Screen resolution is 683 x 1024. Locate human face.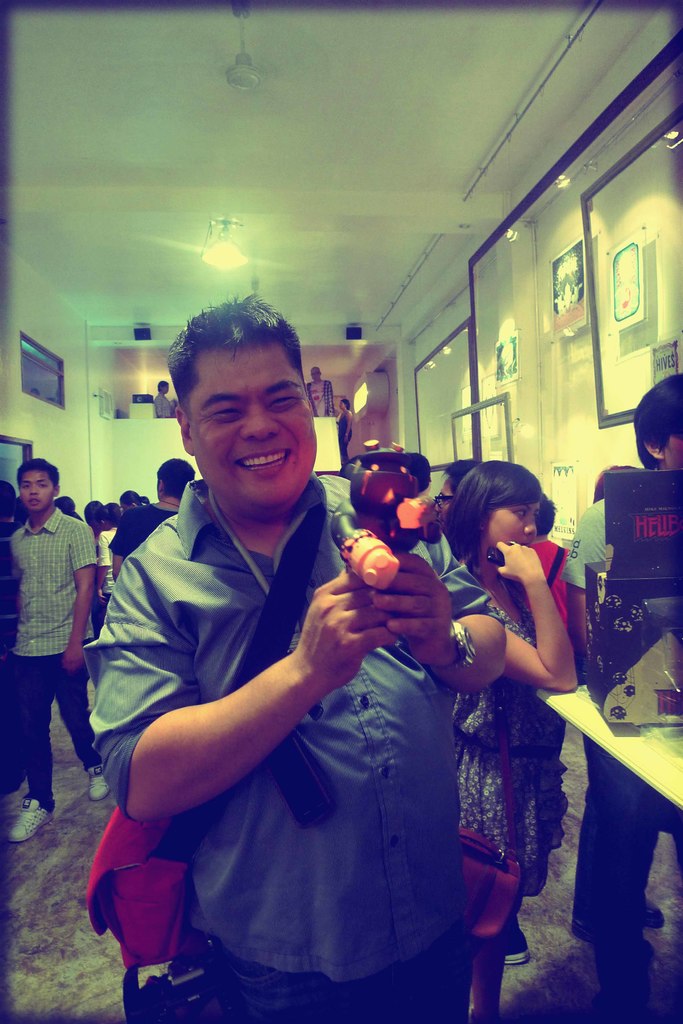
Rect(657, 419, 682, 468).
